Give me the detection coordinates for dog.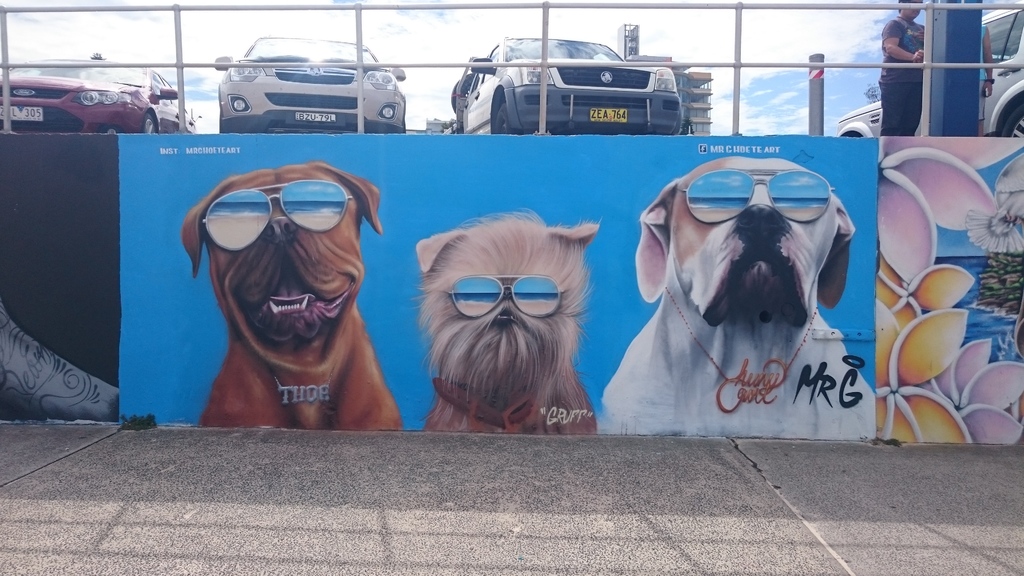
(left=182, top=161, right=404, bottom=432).
